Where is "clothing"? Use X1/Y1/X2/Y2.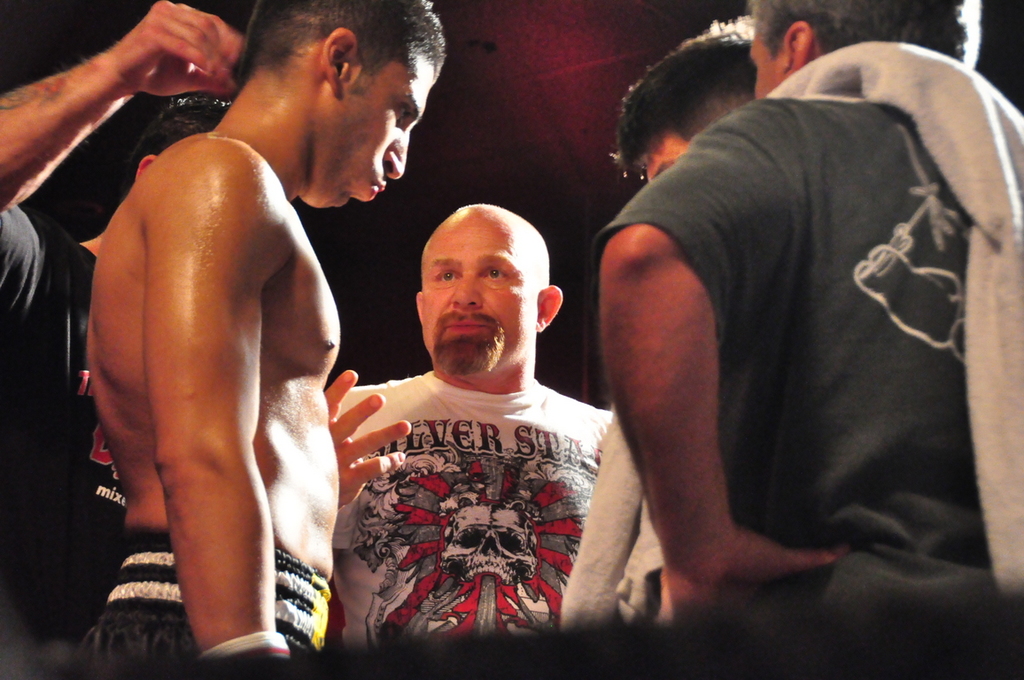
0/205/93/679.
